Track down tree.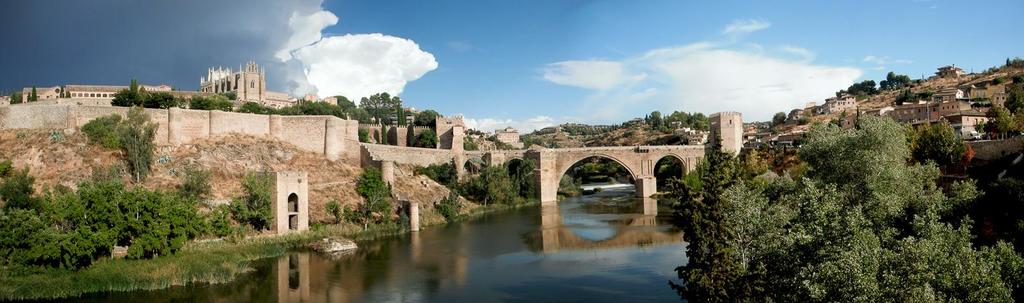
Tracked to Rect(29, 84, 42, 105).
